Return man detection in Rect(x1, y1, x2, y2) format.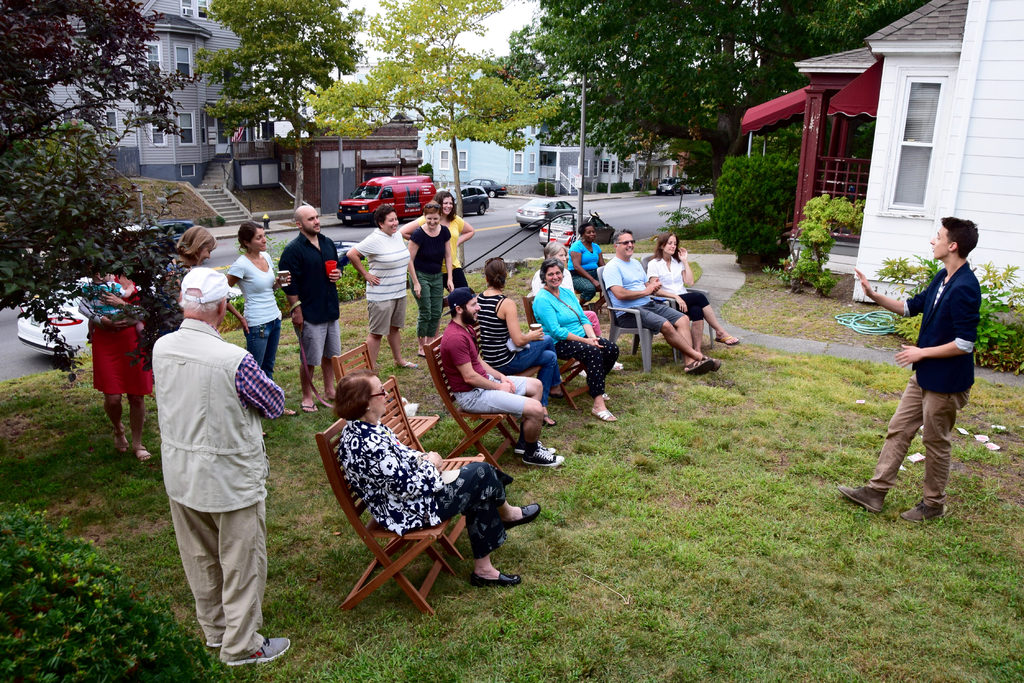
Rect(835, 211, 989, 531).
